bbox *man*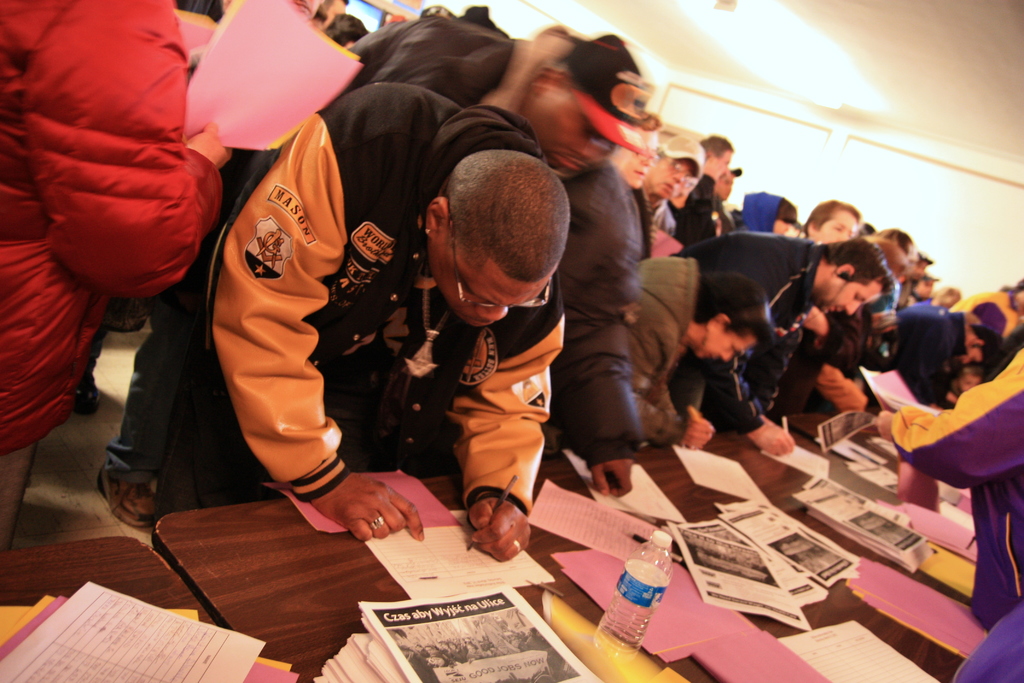
{"x1": 609, "y1": 128, "x2": 655, "y2": 190}
